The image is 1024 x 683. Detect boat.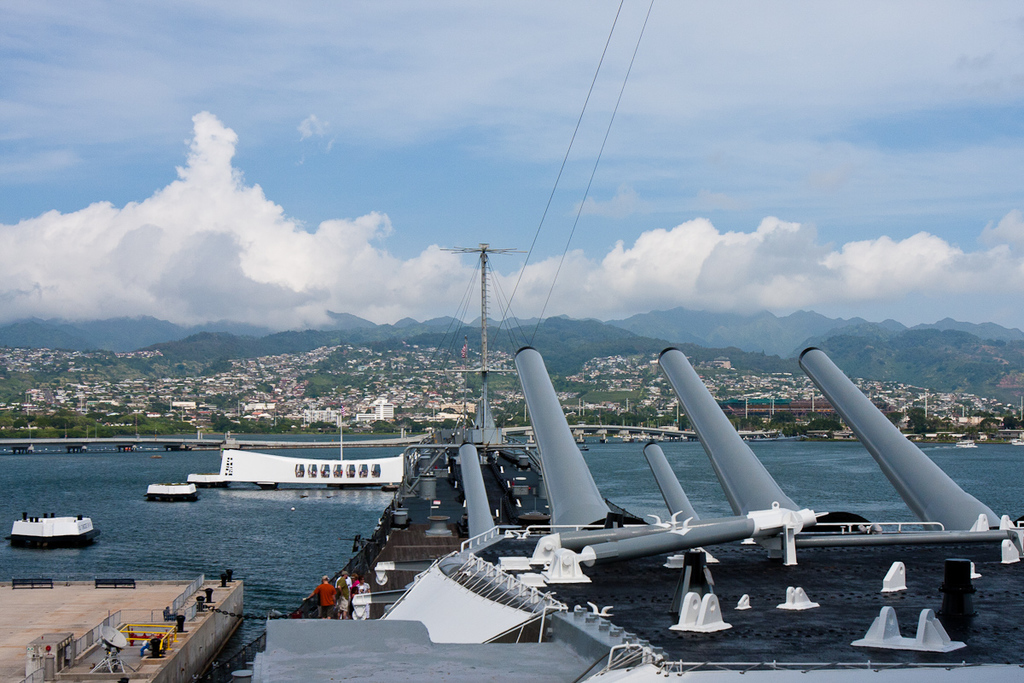
Detection: bbox=(9, 517, 93, 549).
